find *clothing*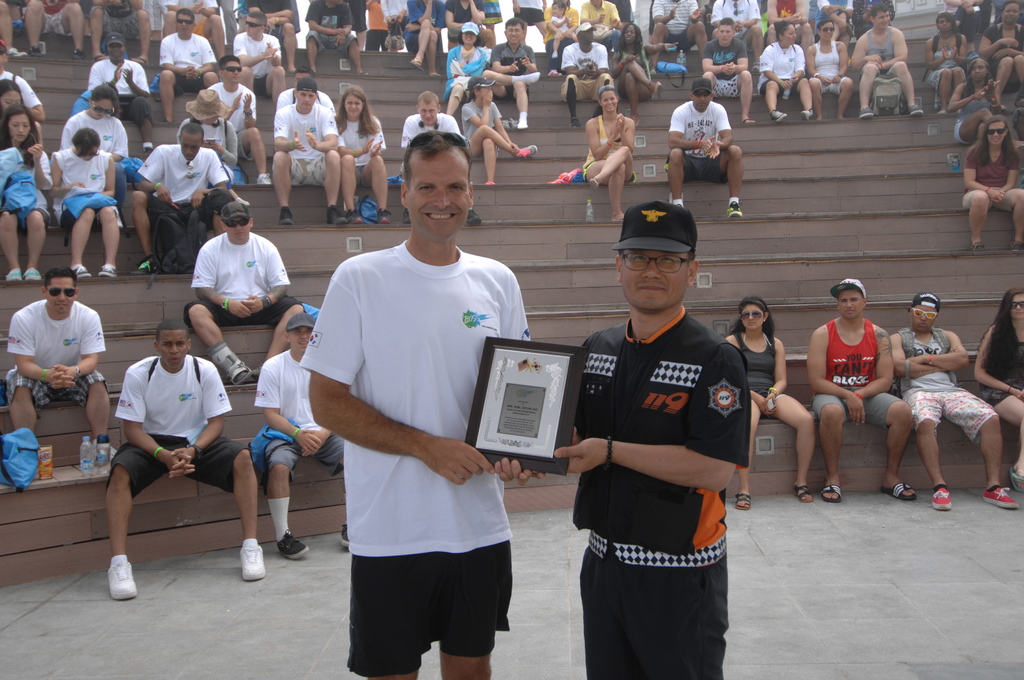
pyautogui.locateOnScreen(744, 328, 779, 403)
